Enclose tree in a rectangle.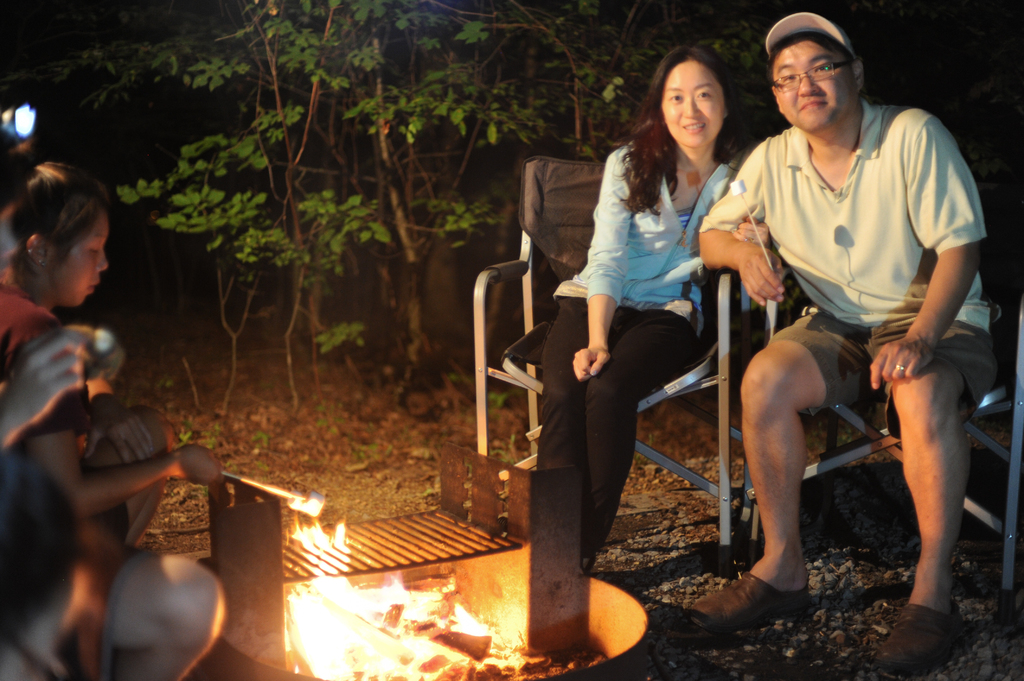
rect(43, 0, 294, 403).
